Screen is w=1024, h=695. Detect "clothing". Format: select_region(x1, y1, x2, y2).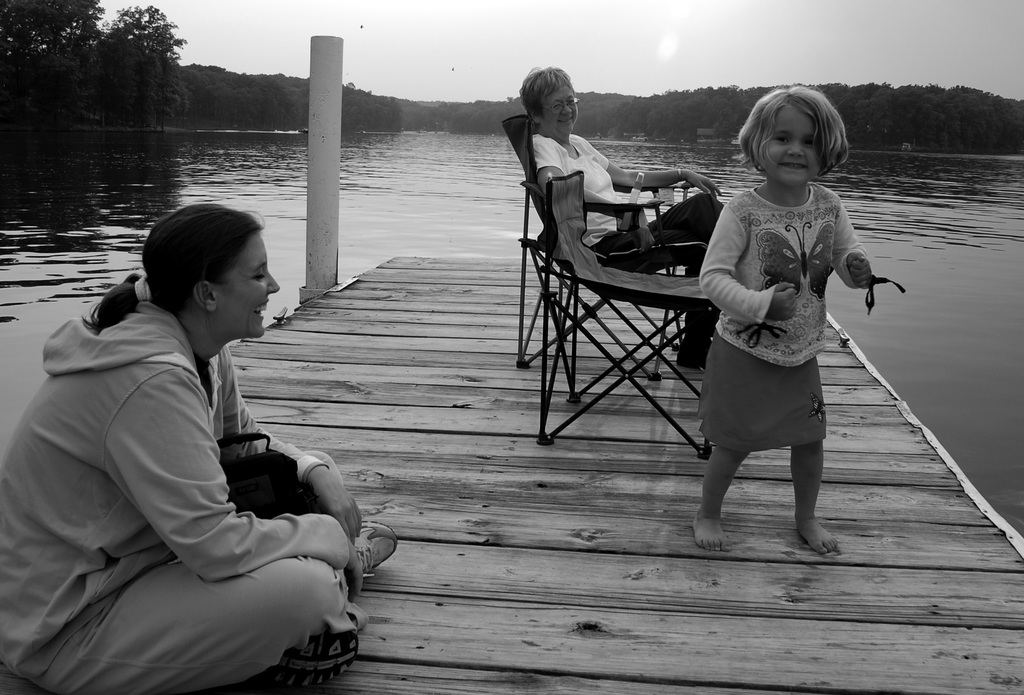
select_region(533, 131, 729, 369).
